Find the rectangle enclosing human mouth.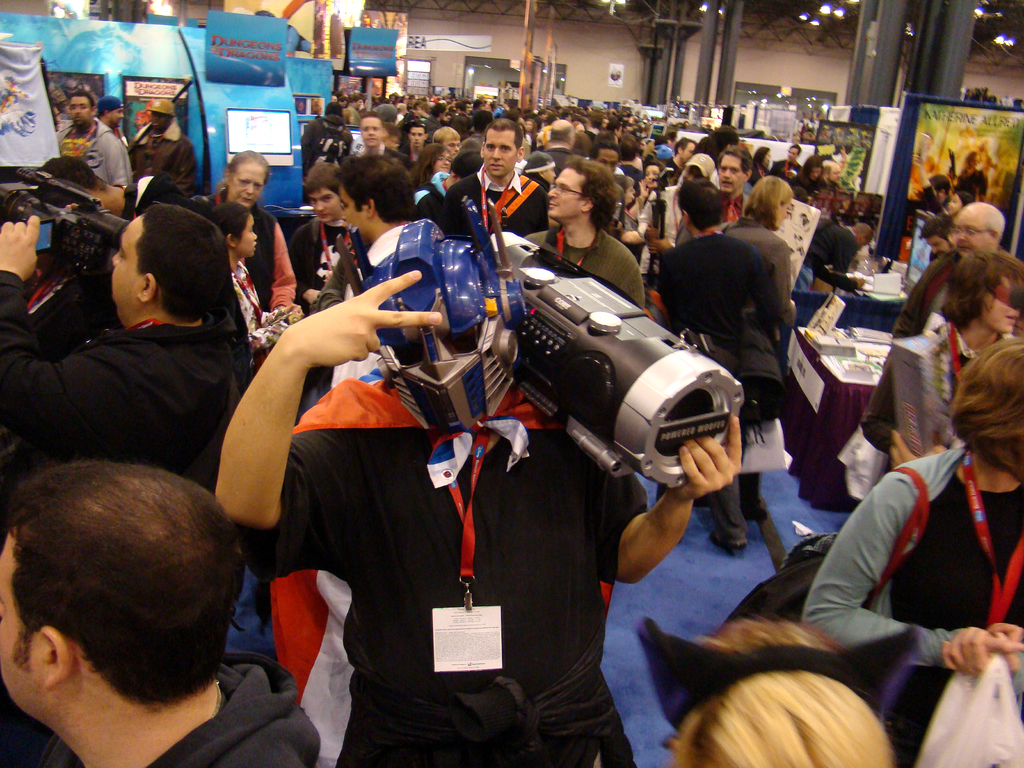
BBox(75, 114, 84, 123).
